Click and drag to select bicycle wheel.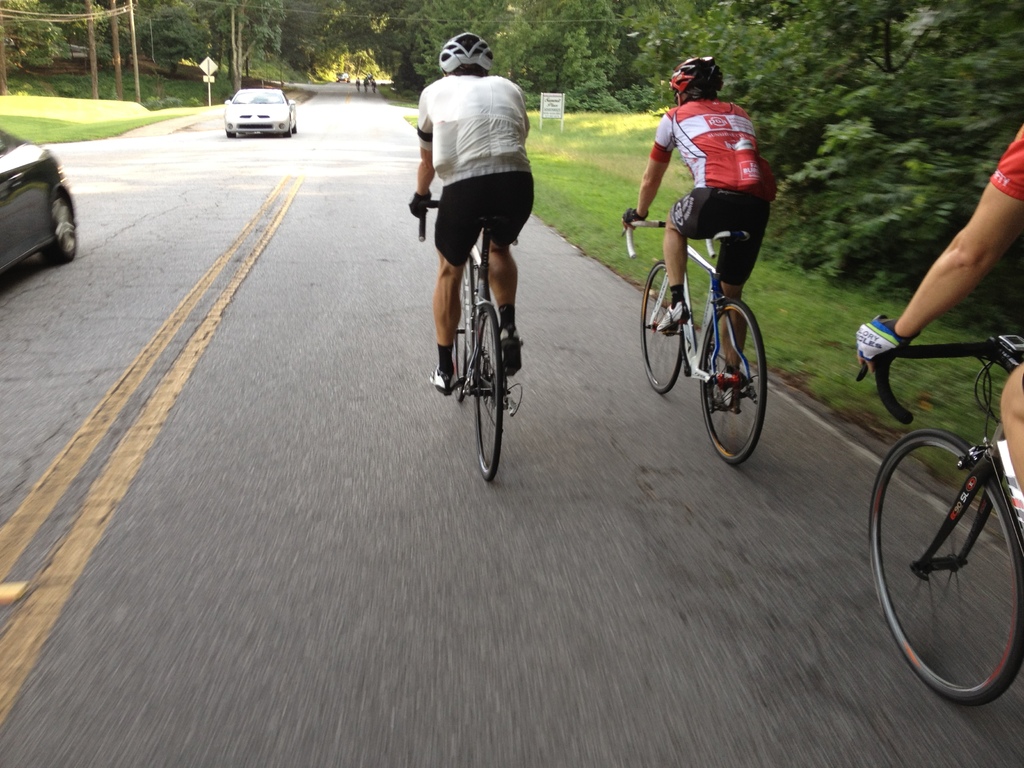
Selection: (x1=451, y1=261, x2=478, y2=406).
